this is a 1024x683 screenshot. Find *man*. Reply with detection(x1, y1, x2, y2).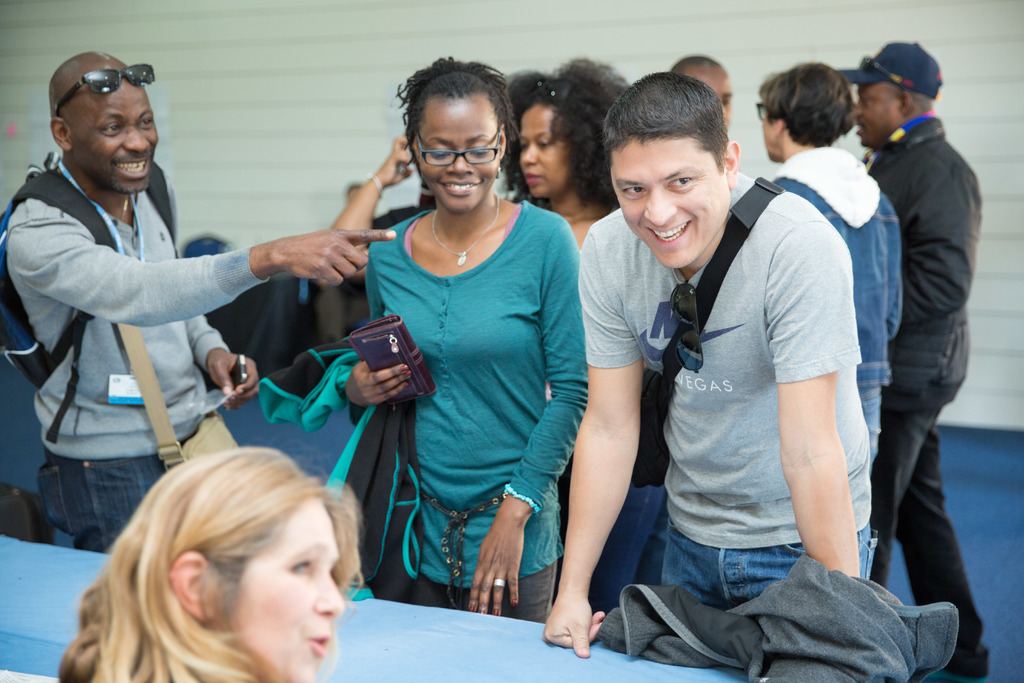
detection(799, 32, 994, 682).
